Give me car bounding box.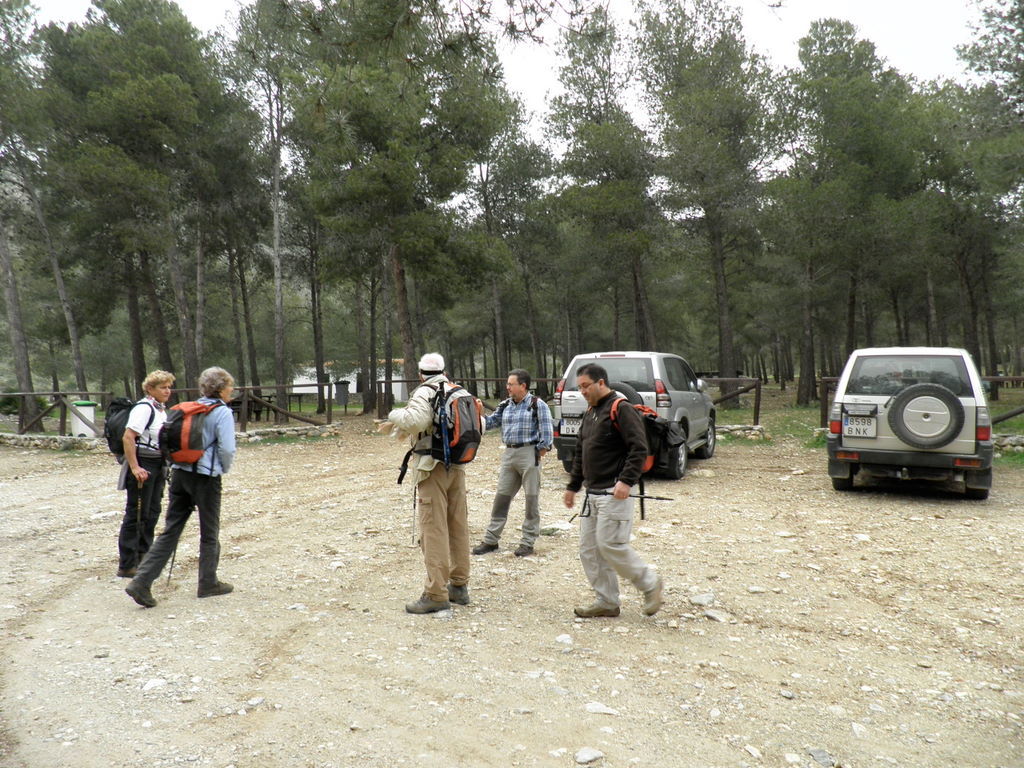
bbox=[825, 345, 989, 509].
